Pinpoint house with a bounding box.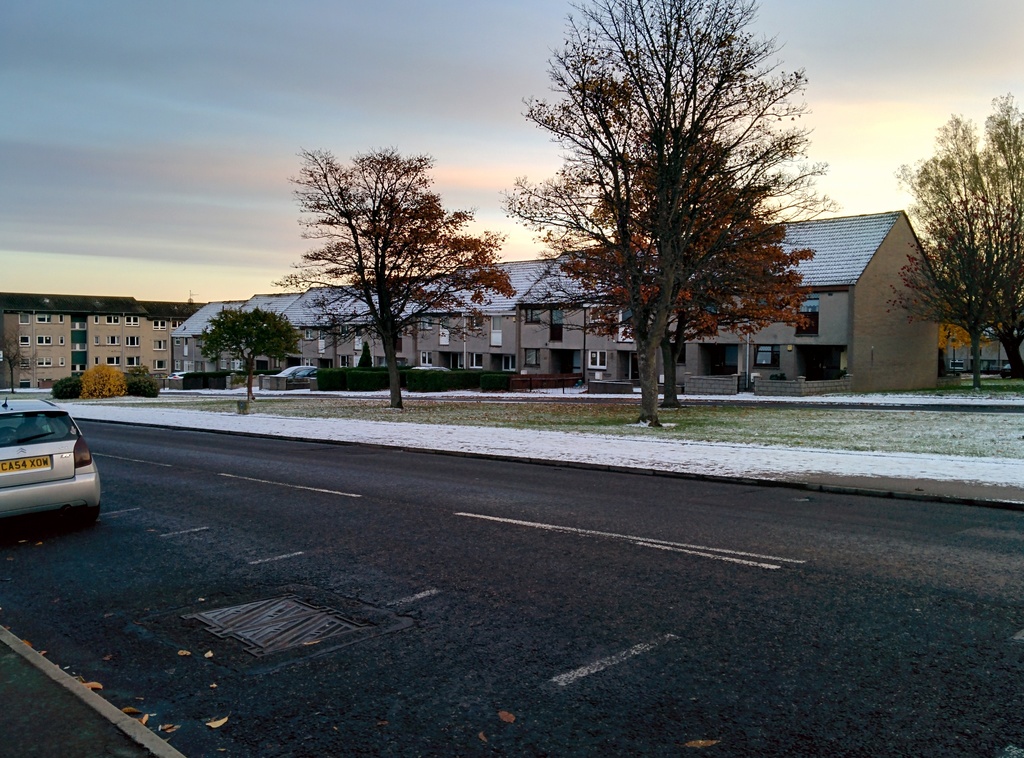
bbox(516, 211, 957, 395).
